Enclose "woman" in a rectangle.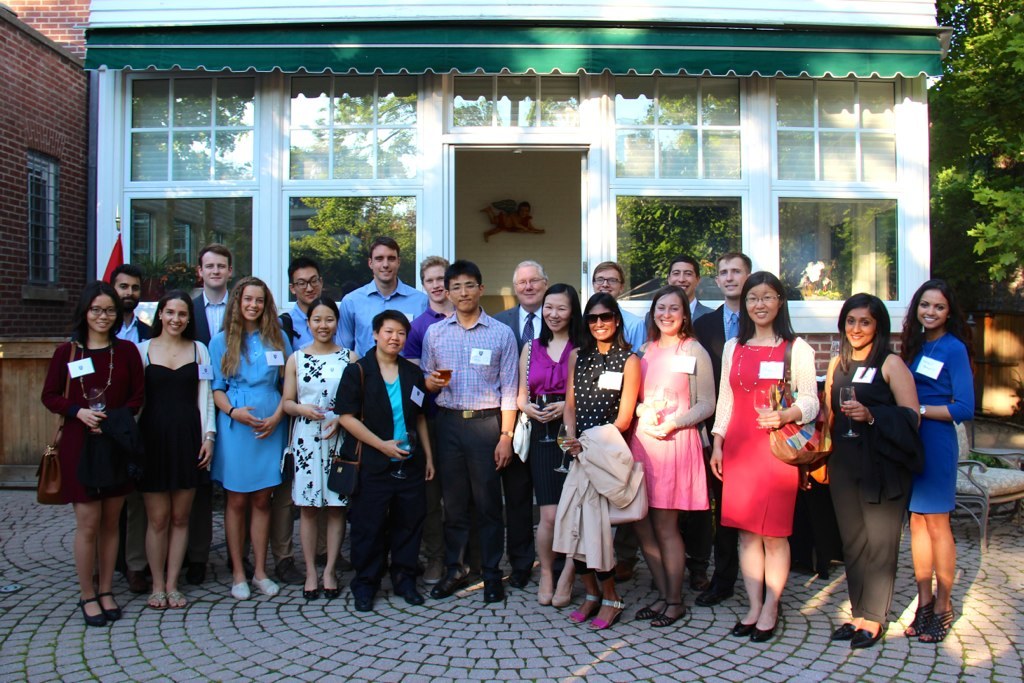
(x1=724, y1=260, x2=821, y2=628).
